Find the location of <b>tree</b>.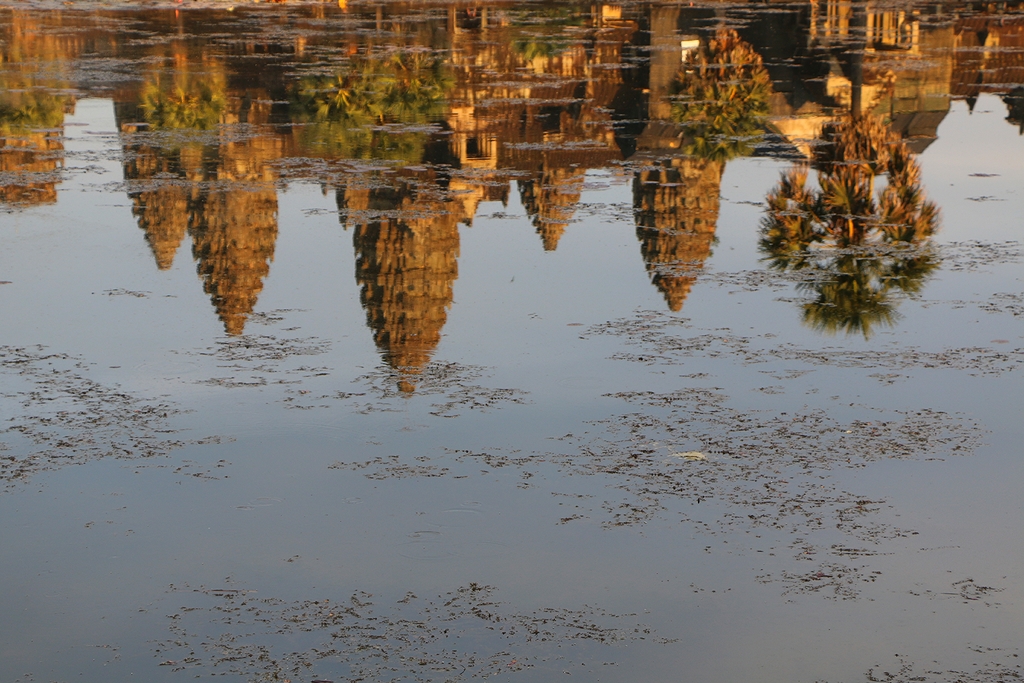
Location: left=309, top=9, right=395, bottom=170.
